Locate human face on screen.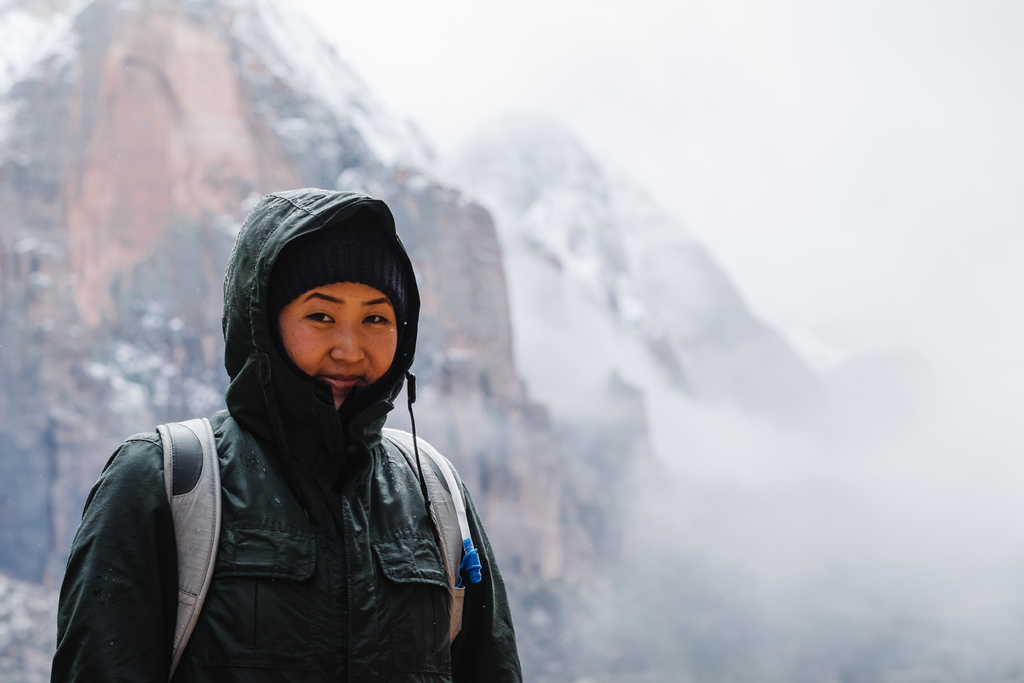
On screen at select_region(282, 281, 401, 406).
